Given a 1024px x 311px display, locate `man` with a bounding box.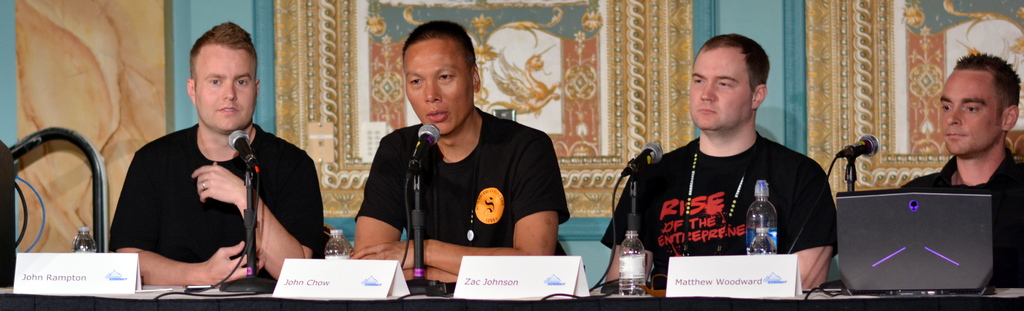
Located: 892,53,1023,289.
